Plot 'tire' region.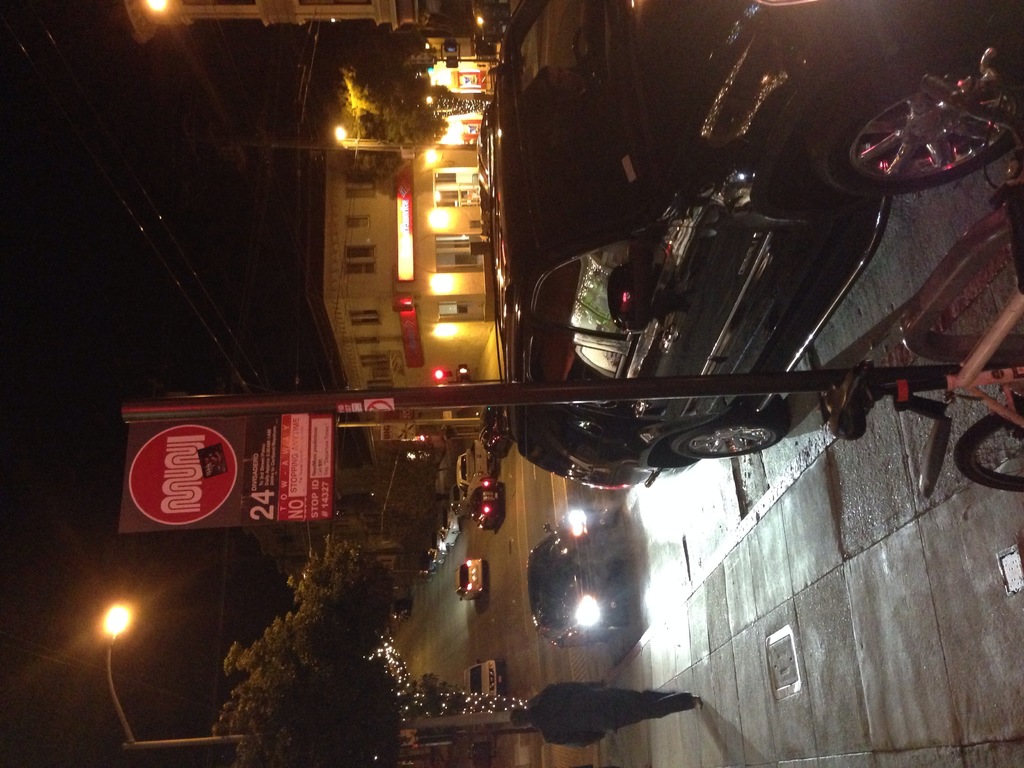
Plotted at bbox=[671, 419, 785, 461].
